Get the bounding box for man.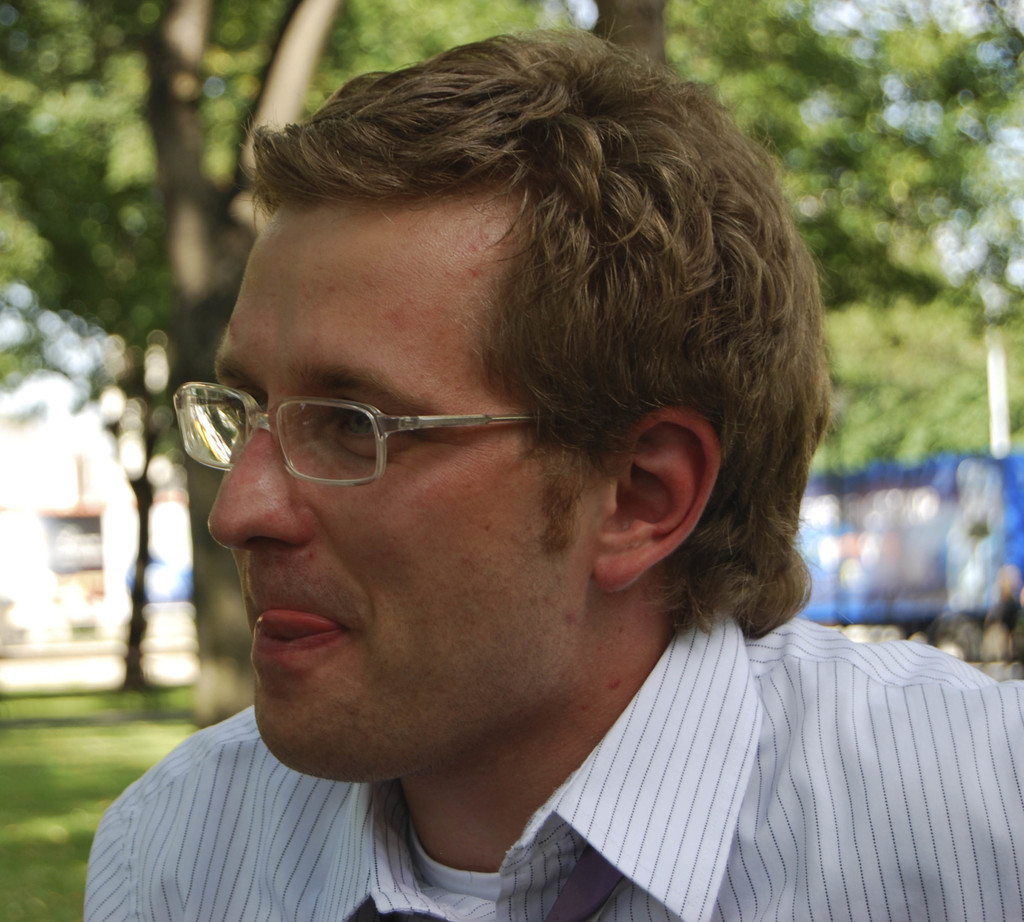
pyautogui.locateOnScreen(80, 28, 1023, 921).
